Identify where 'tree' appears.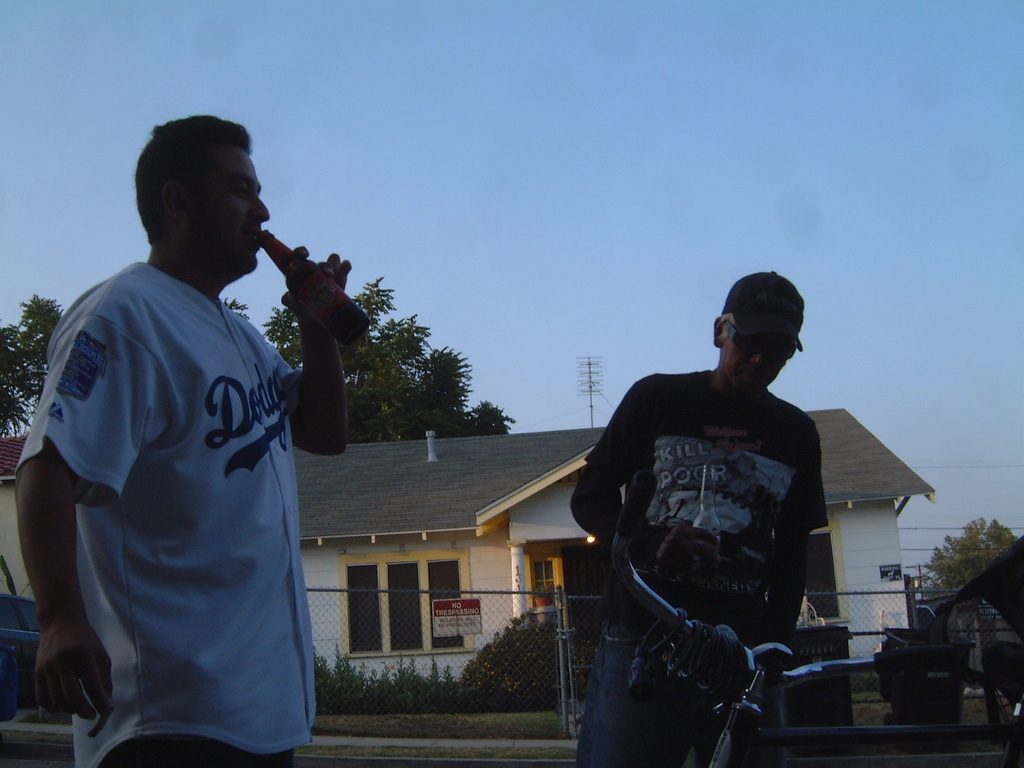
Appears at <region>255, 250, 511, 432</region>.
